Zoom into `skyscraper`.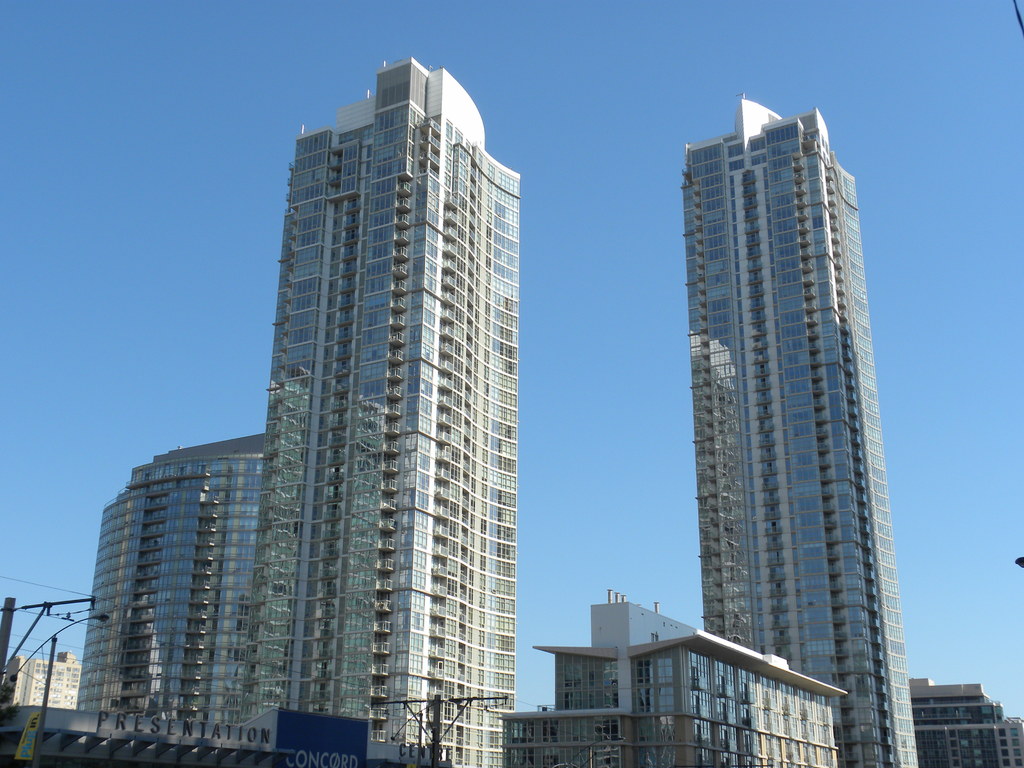
Zoom target: [676,93,920,767].
